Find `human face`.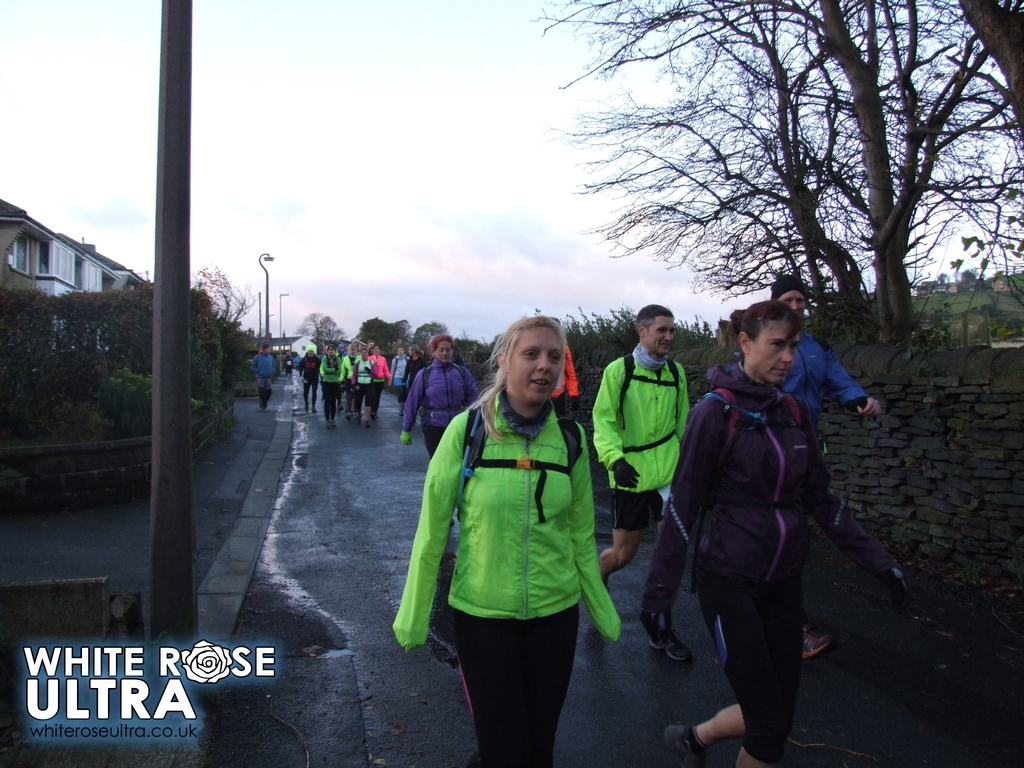
bbox(507, 329, 565, 398).
